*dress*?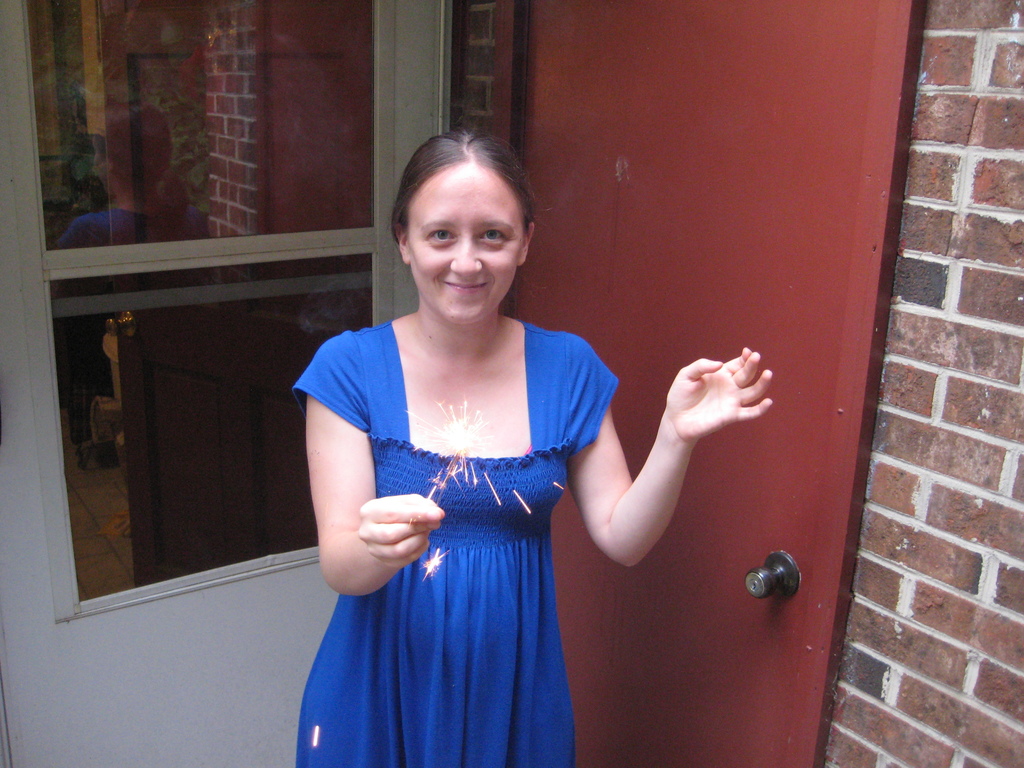
<region>291, 313, 615, 767</region>
